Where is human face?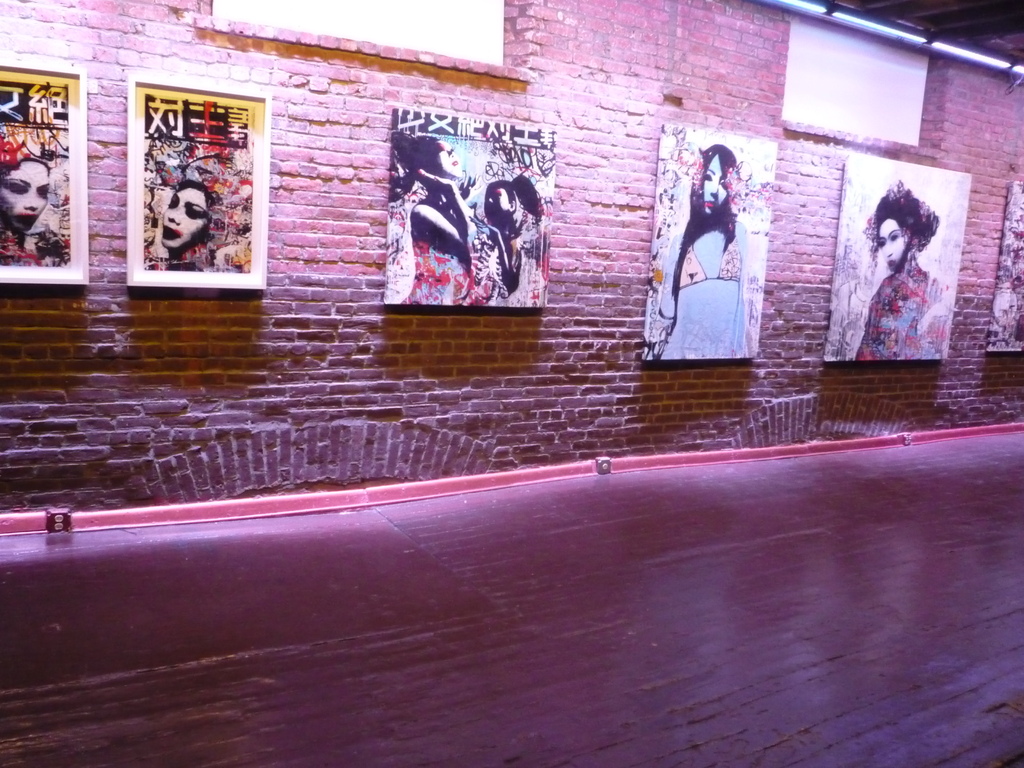
(x1=880, y1=218, x2=909, y2=270).
